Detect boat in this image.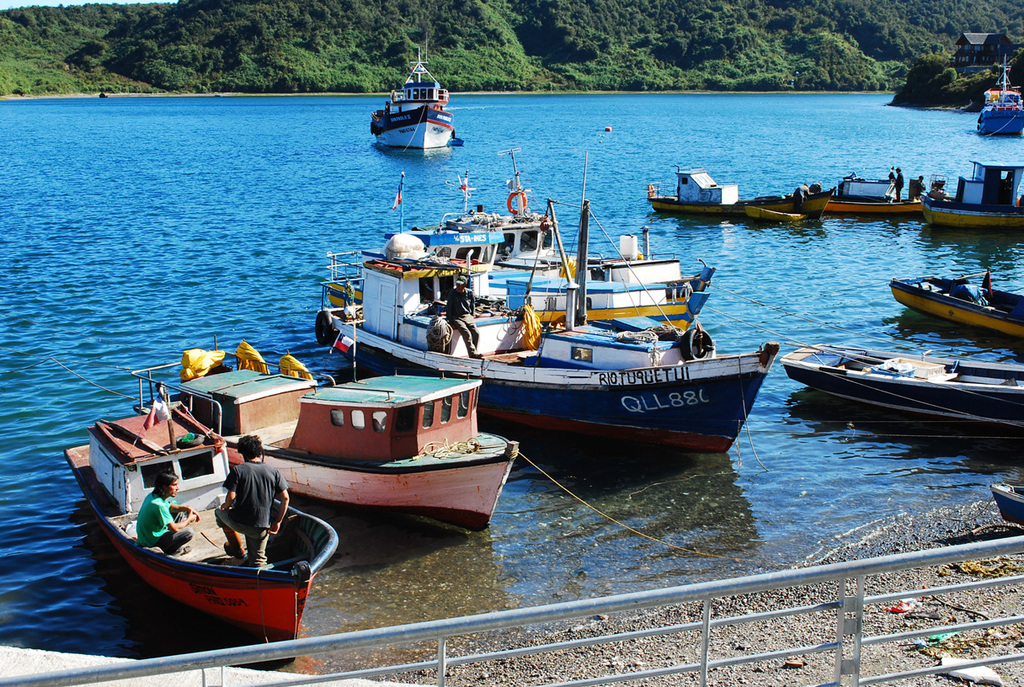
Detection: (left=646, top=161, right=832, bottom=227).
